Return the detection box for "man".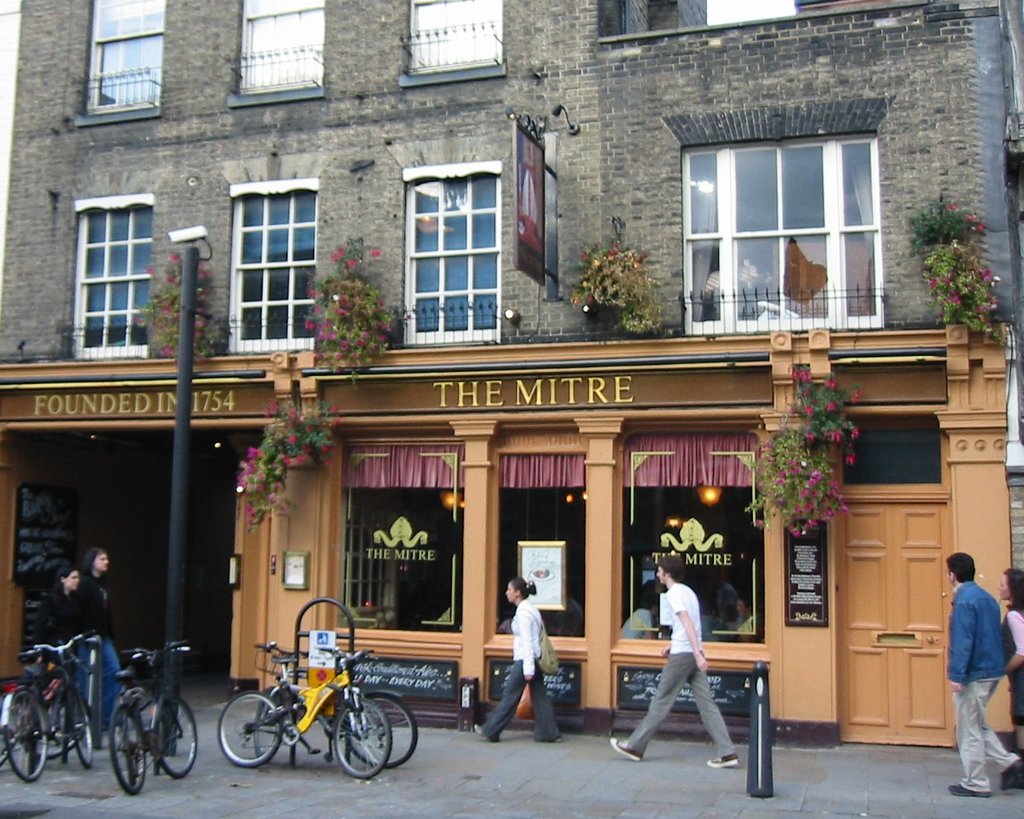
x1=594 y1=549 x2=757 y2=800.
